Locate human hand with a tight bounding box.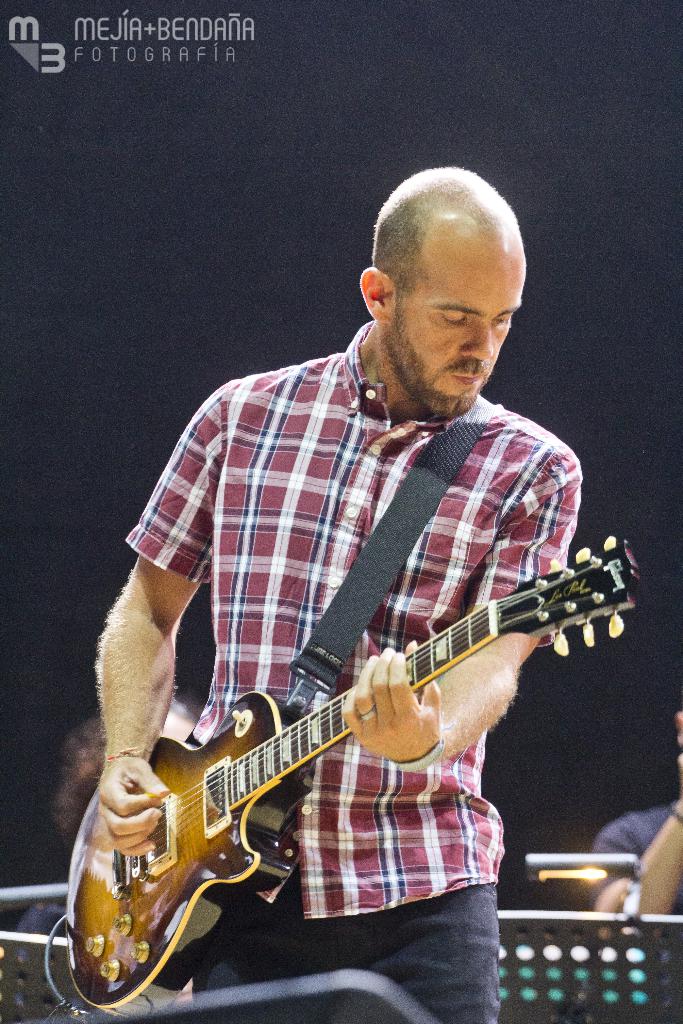
(340,641,441,760).
